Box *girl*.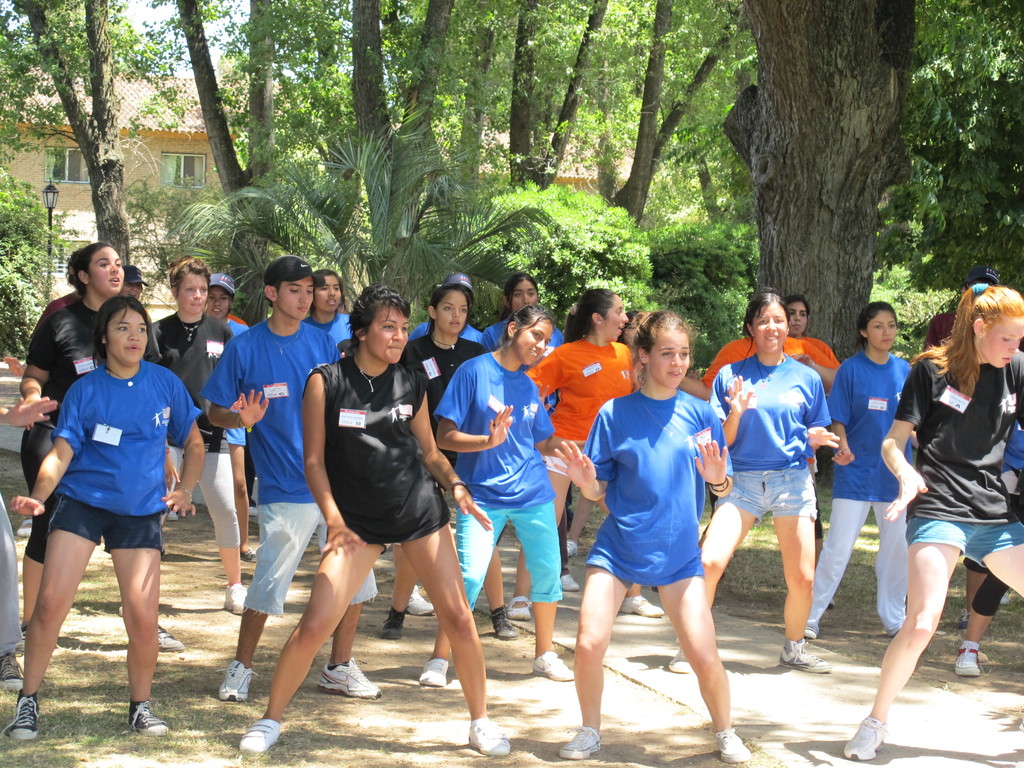
x1=238, y1=276, x2=520, y2=762.
